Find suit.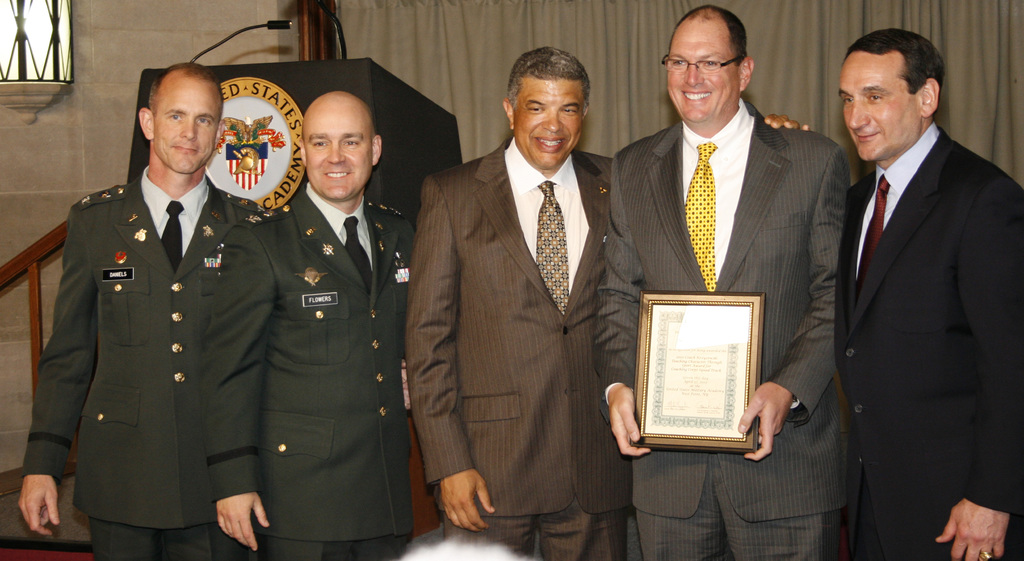
{"left": 593, "top": 90, "right": 854, "bottom": 560}.
